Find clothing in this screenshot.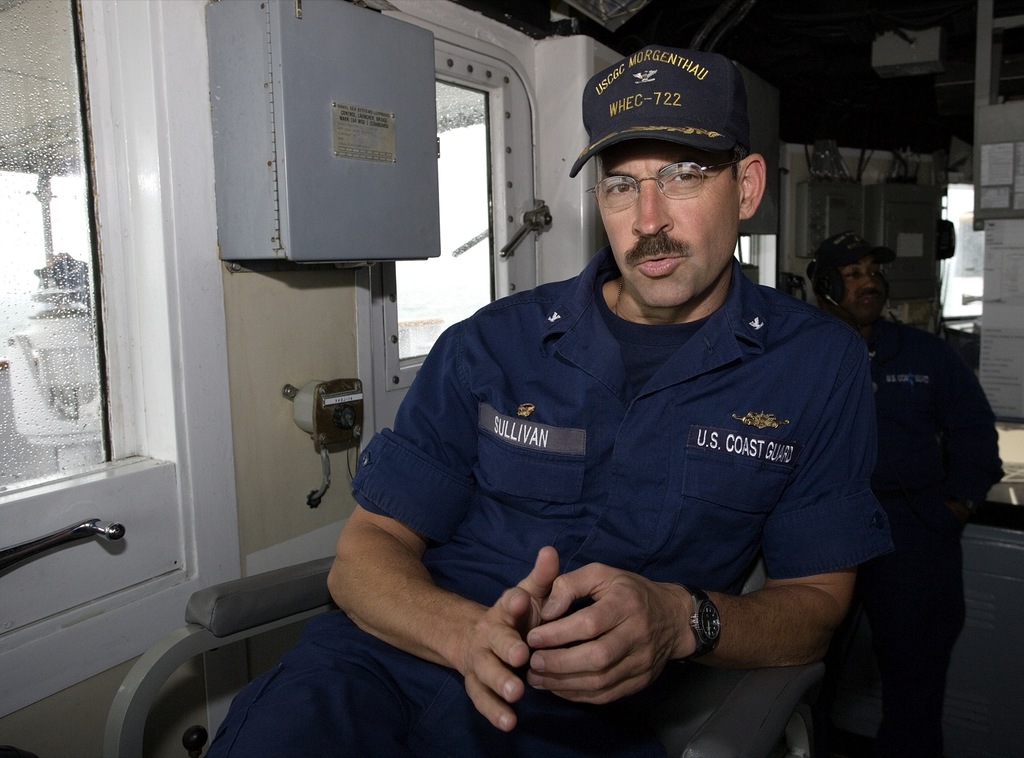
The bounding box for clothing is box=[241, 248, 861, 757].
